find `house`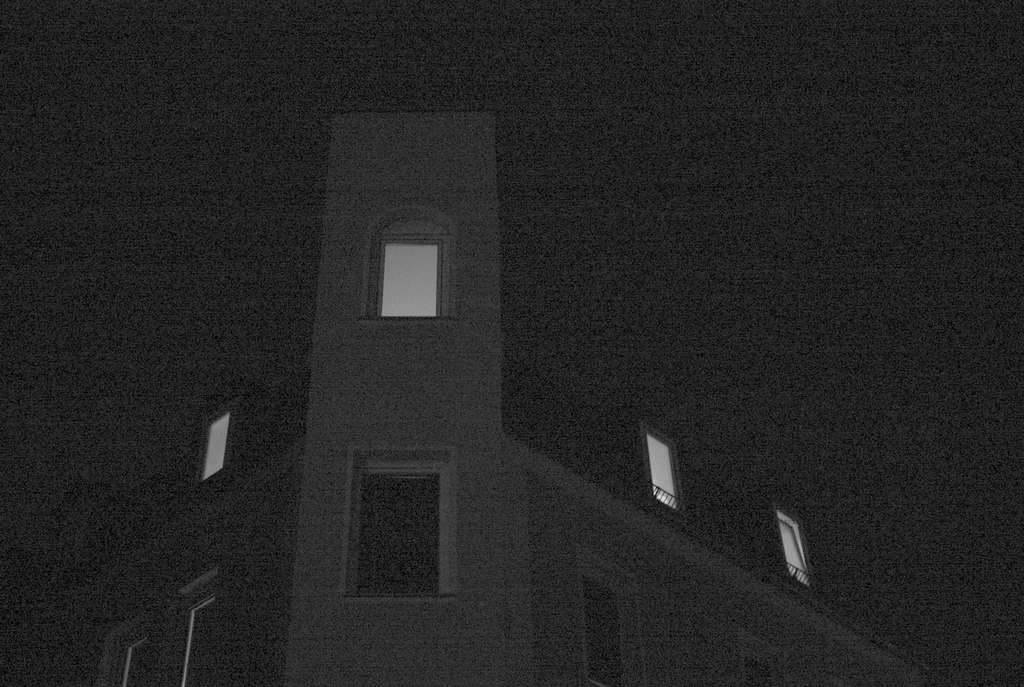
<region>1, 112, 1023, 683</region>
